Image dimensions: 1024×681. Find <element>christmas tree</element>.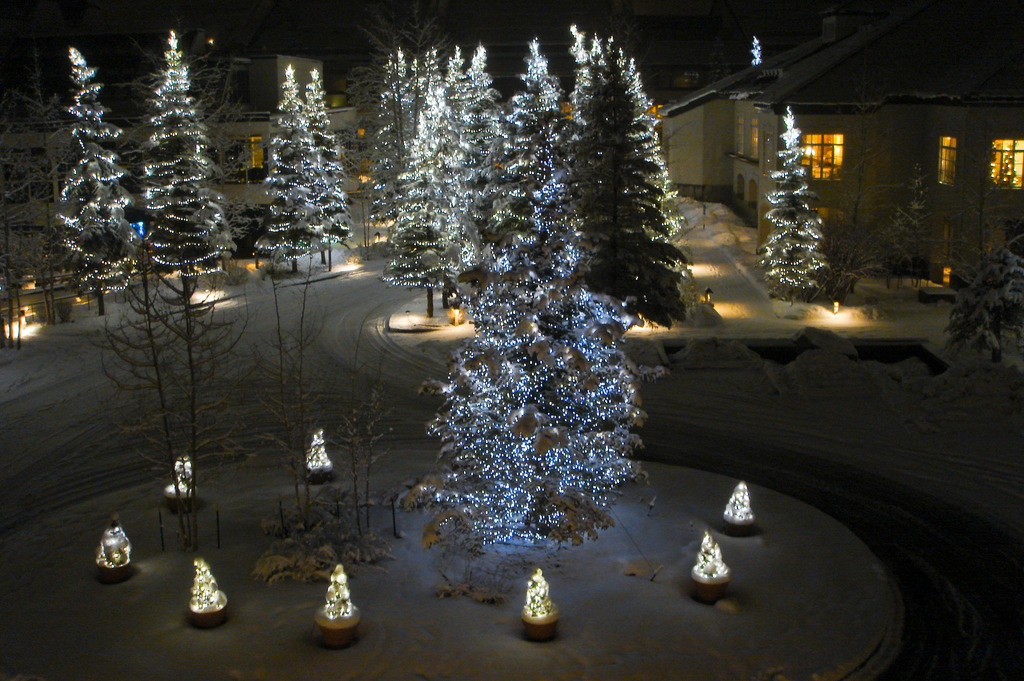
Rect(58, 49, 143, 306).
